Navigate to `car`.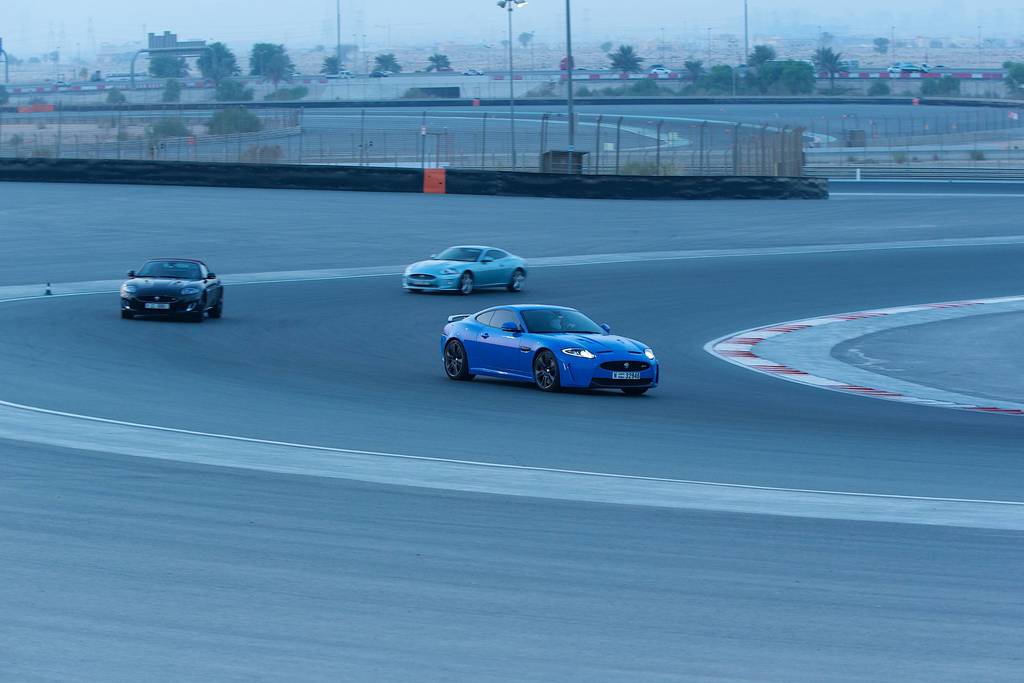
Navigation target: (x1=440, y1=304, x2=659, y2=393).
